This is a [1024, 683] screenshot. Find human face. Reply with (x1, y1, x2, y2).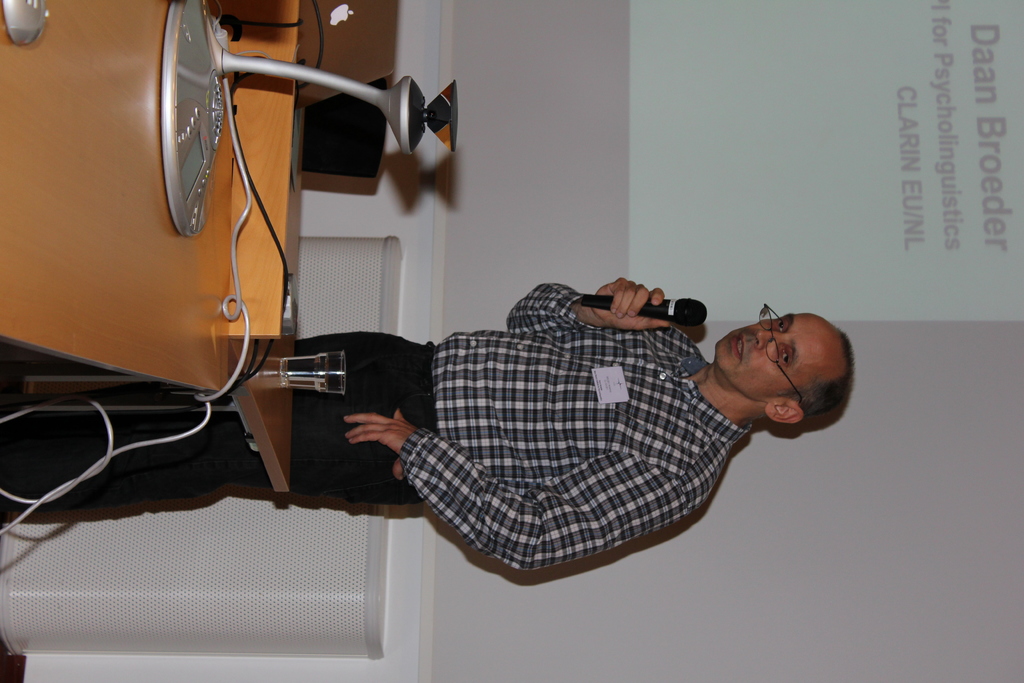
(712, 315, 833, 395).
